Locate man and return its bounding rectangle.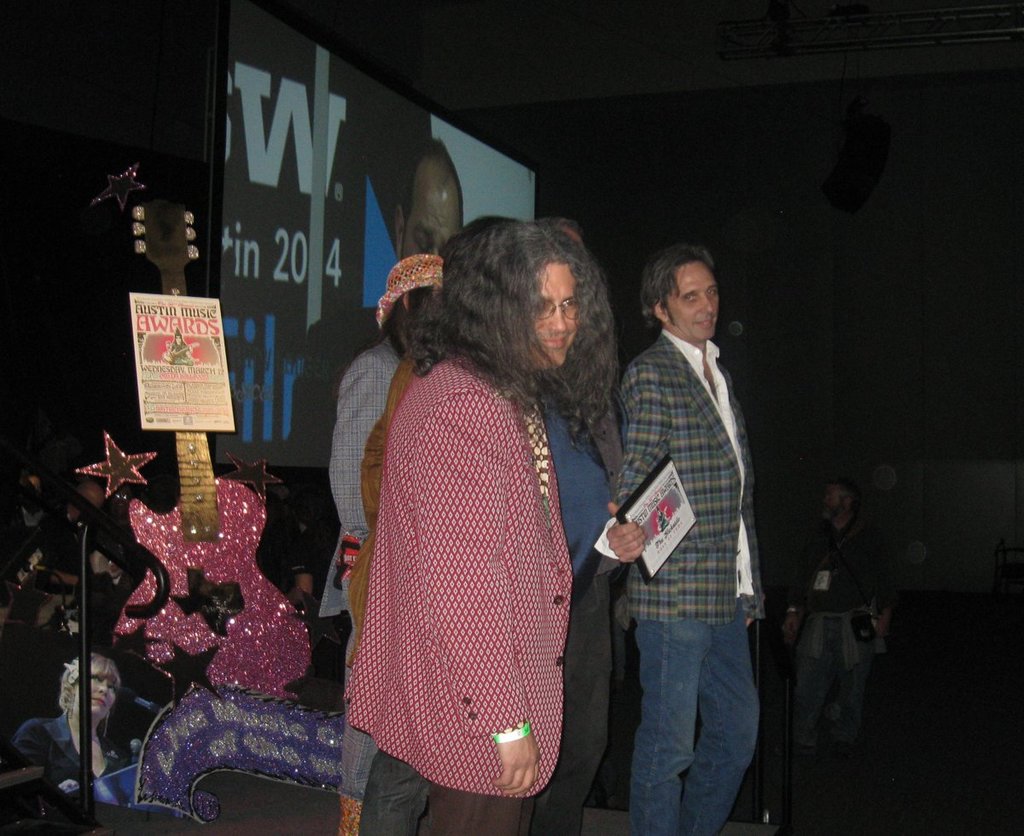
pyautogui.locateOnScreen(359, 213, 515, 835).
